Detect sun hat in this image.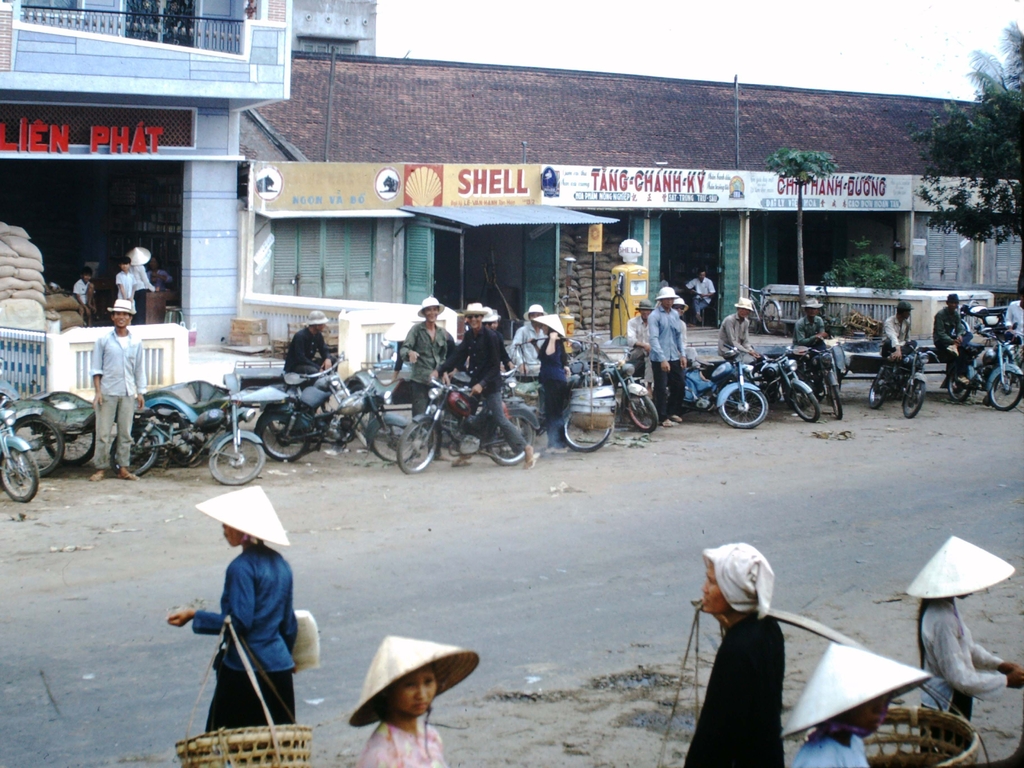
Detection: (484,307,503,323).
